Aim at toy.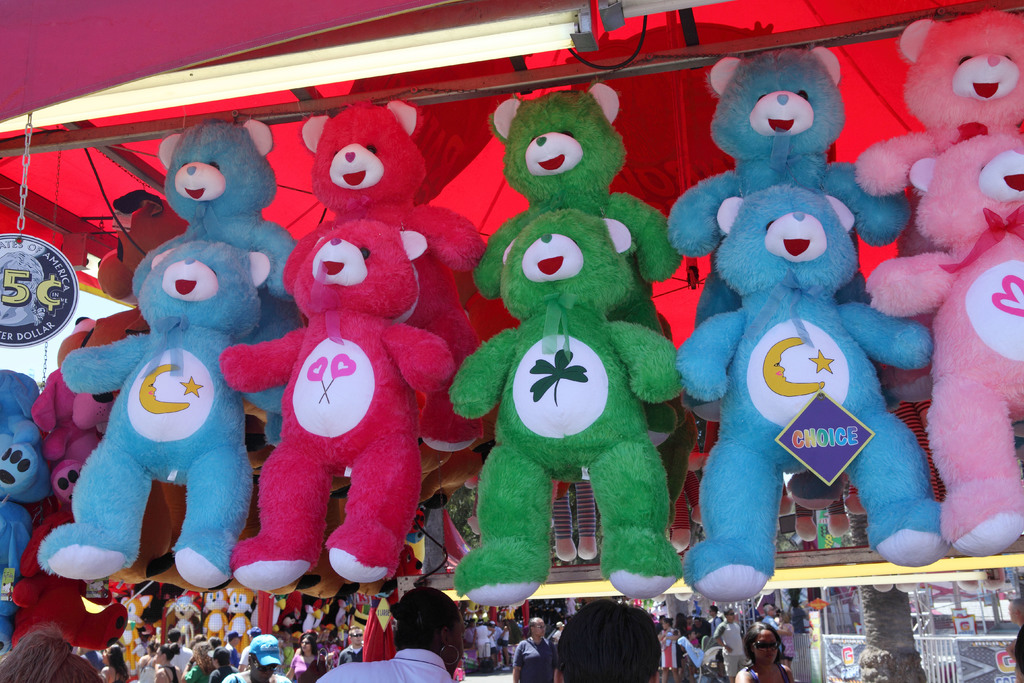
Aimed at box=[225, 586, 255, 653].
